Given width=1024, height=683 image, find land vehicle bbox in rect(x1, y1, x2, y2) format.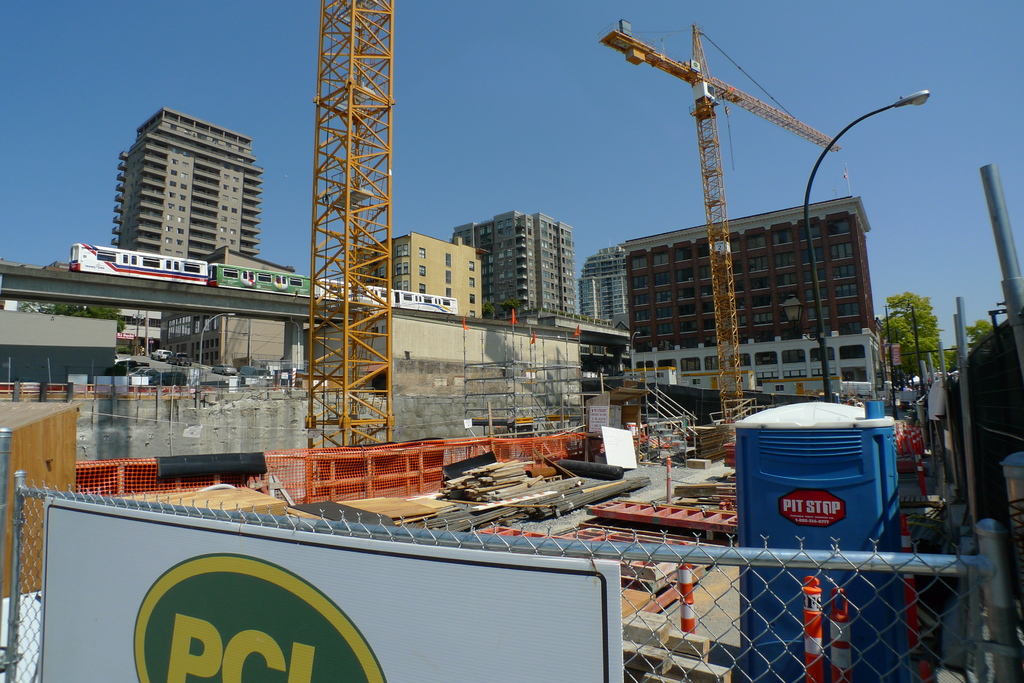
rect(150, 373, 186, 385).
